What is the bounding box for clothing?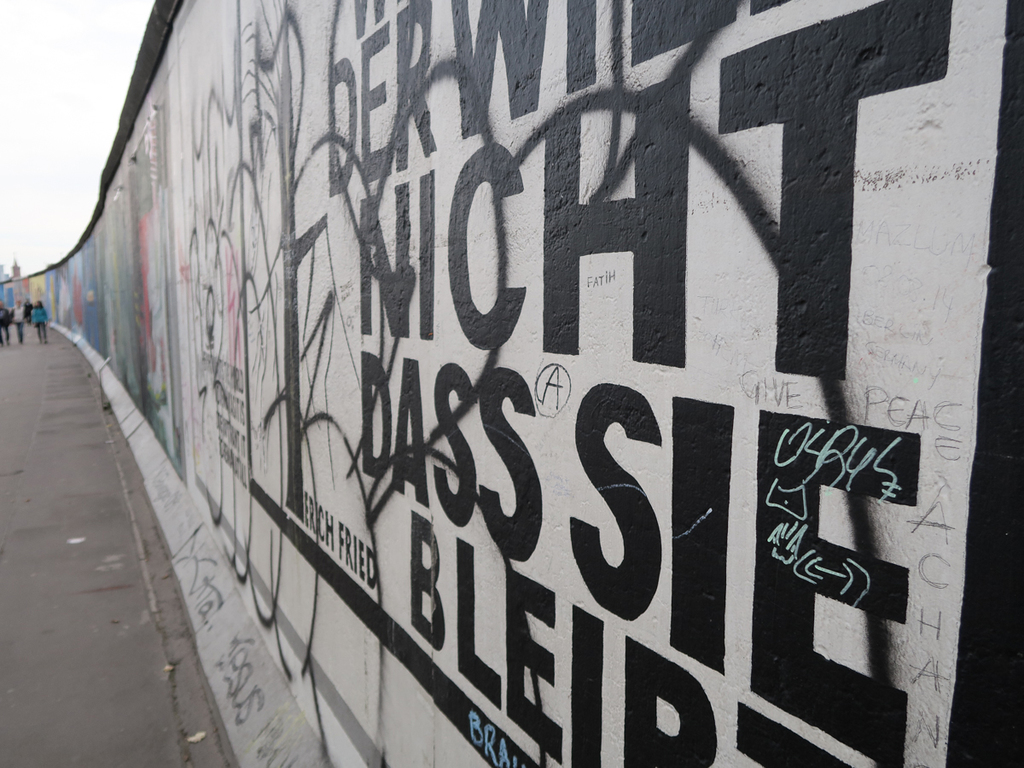
{"left": 13, "top": 305, "right": 32, "bottom": 346}.
